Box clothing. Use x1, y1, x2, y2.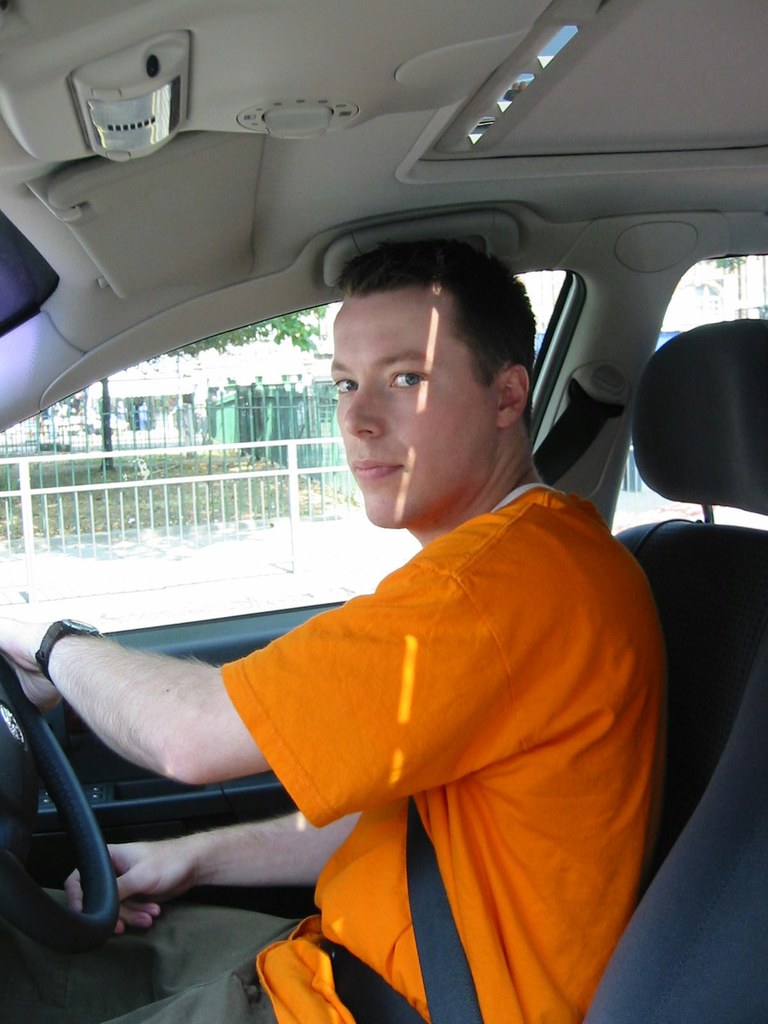
166, 465, 678, 973.
